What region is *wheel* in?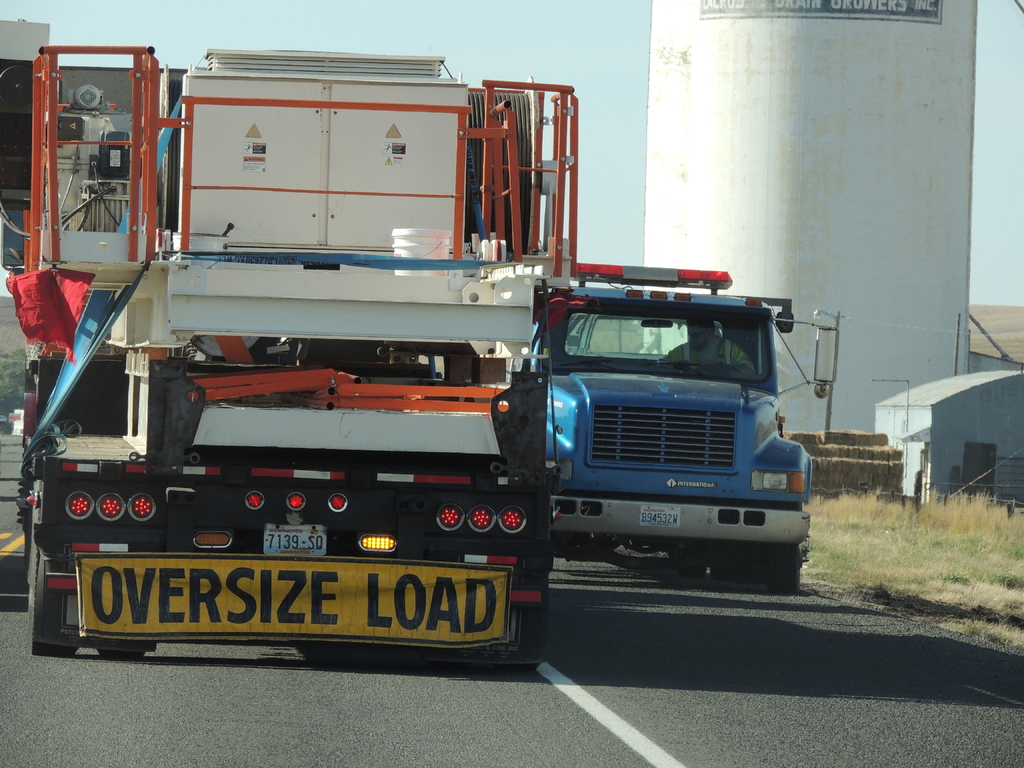
rect(27, 484, 73, 660).
